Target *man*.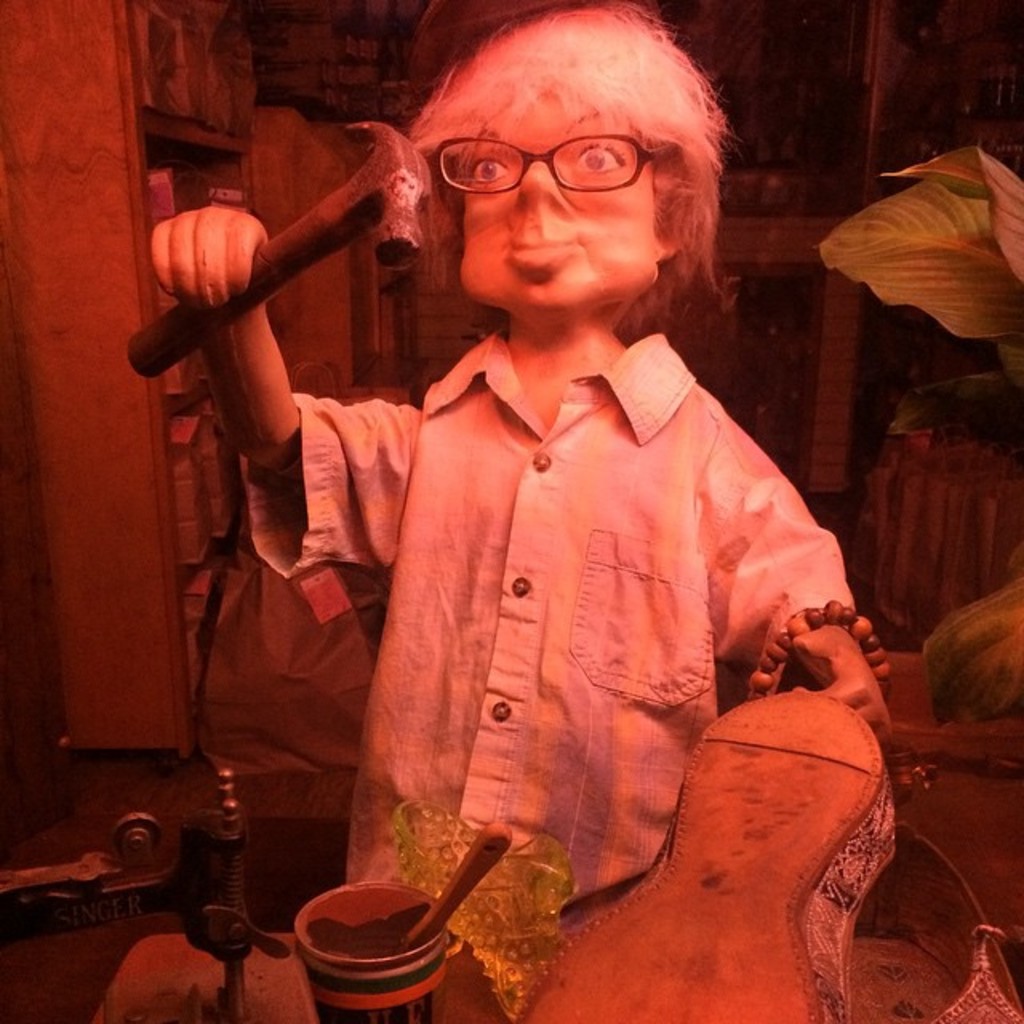
Target region: <box>96,0,893,942</box>.
